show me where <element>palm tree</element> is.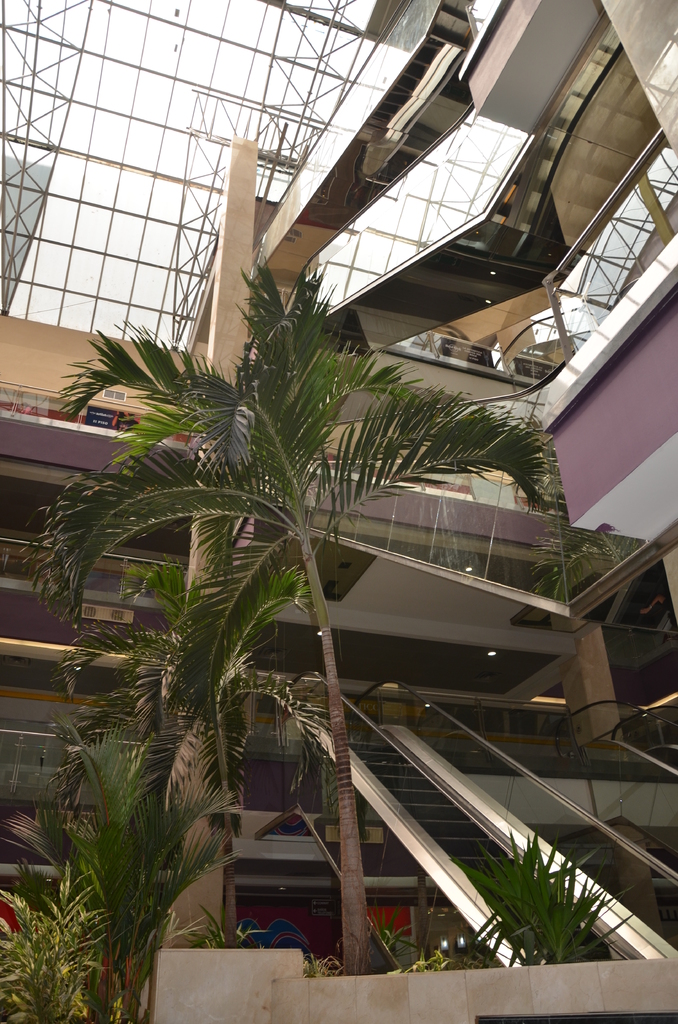
<element>palm tree</element> is at box(83, 155, 542, 968).
